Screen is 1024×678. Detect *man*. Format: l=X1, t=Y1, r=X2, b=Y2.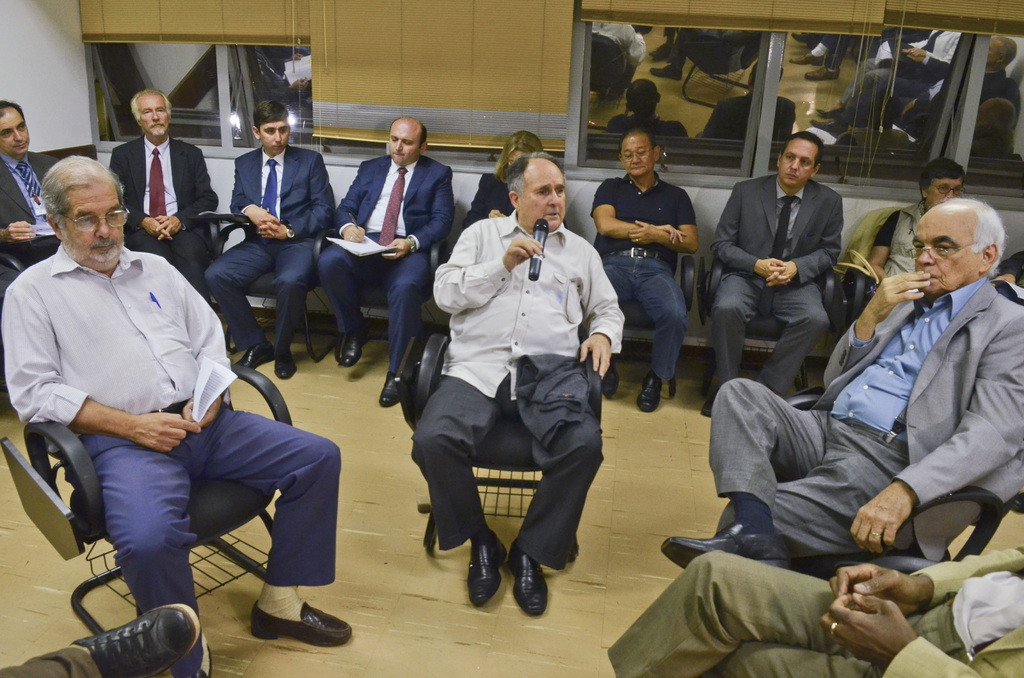
l=590, t=125, r=698, b=412.
